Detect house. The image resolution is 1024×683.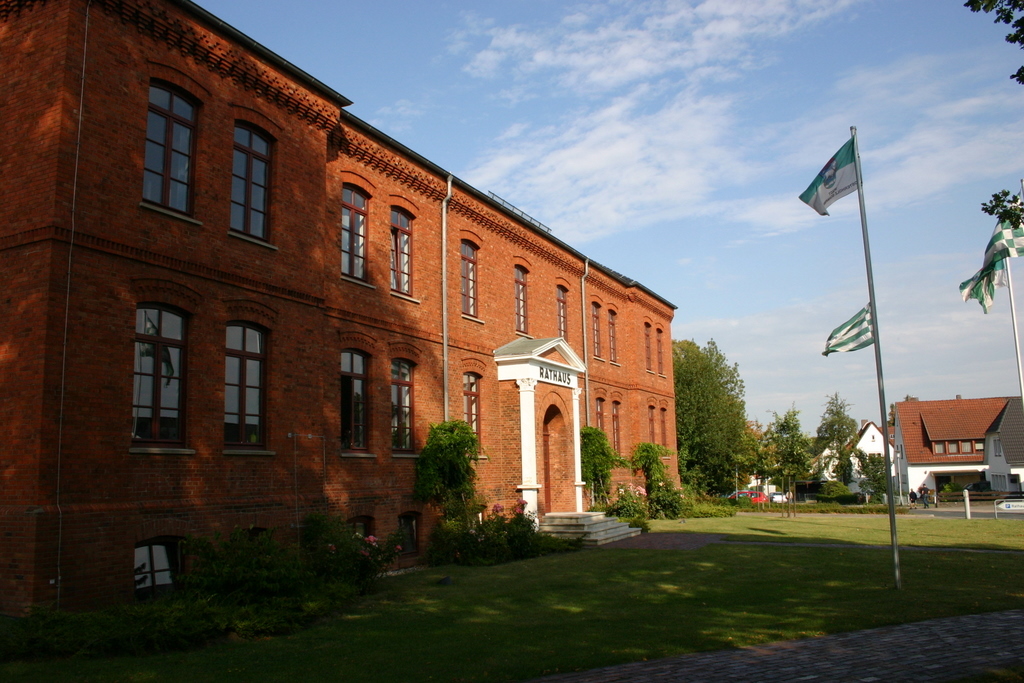
{"left": 0, "top": 0, "right": 682, "bottom": 611}.
